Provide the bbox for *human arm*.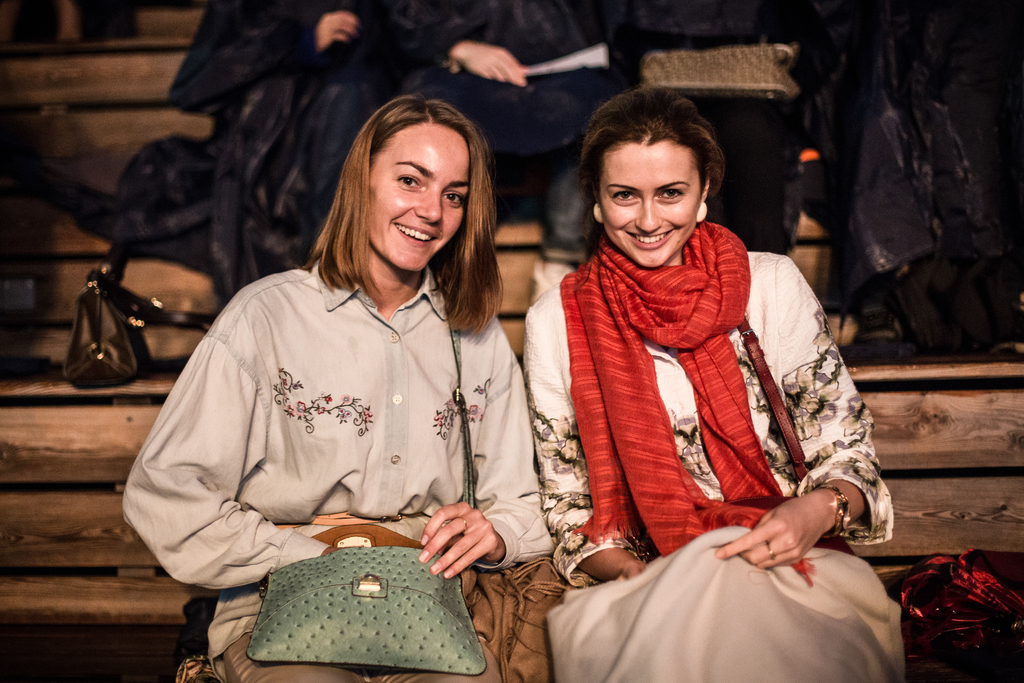
x1=409, y1=312, x2=554, y2=587.
